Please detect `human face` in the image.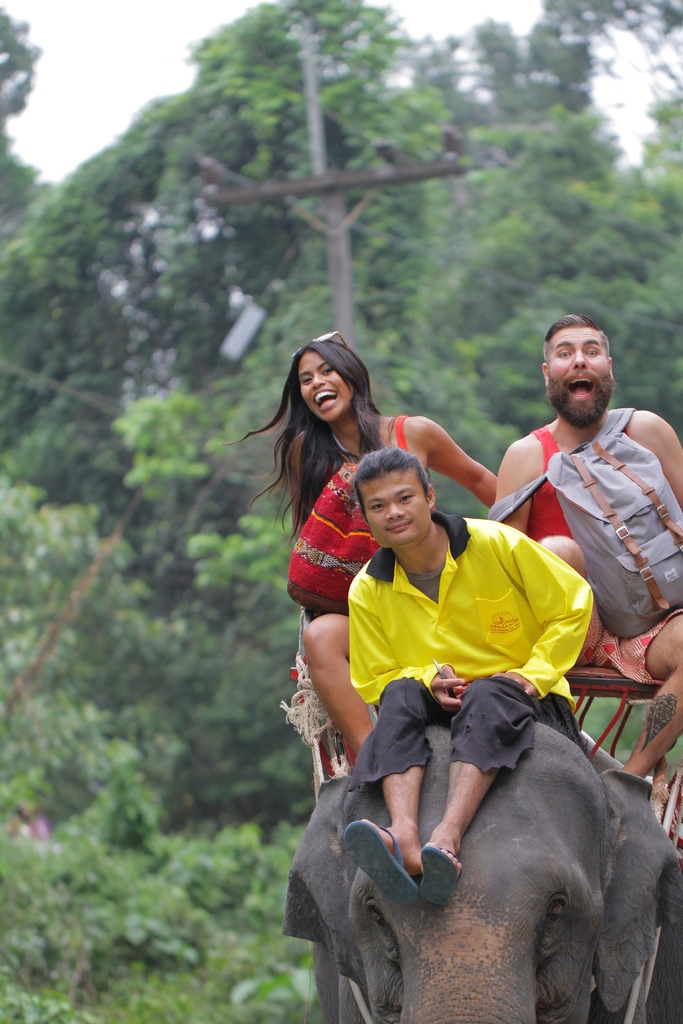
{"x1": 361, "y1": 479, "x2": 427, "y2": 548}.
